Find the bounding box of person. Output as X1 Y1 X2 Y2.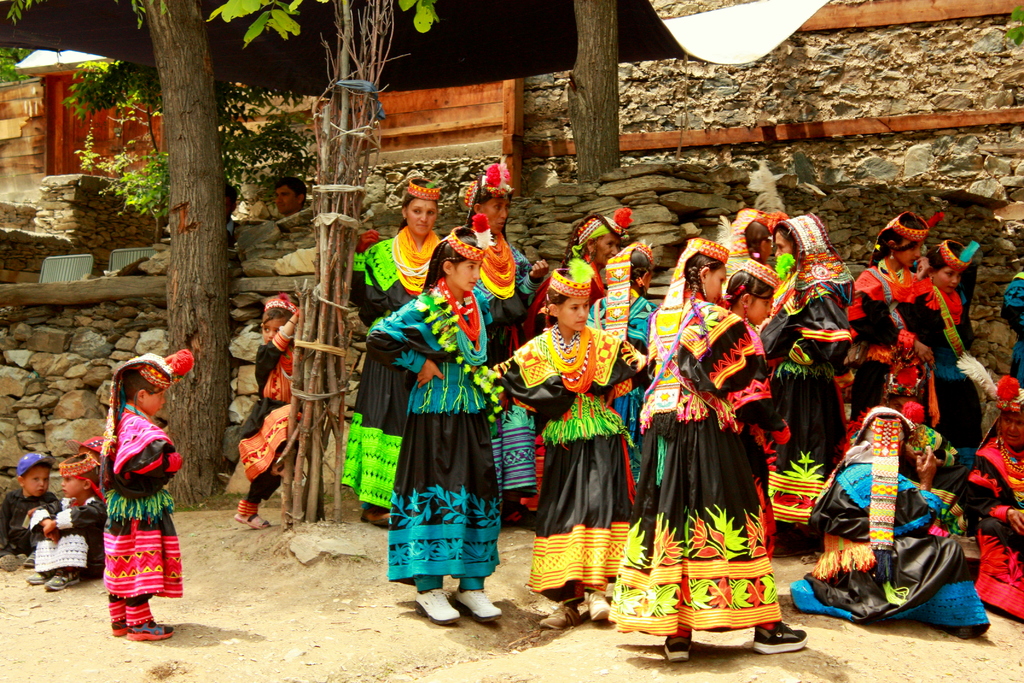
657 238 726 368.
